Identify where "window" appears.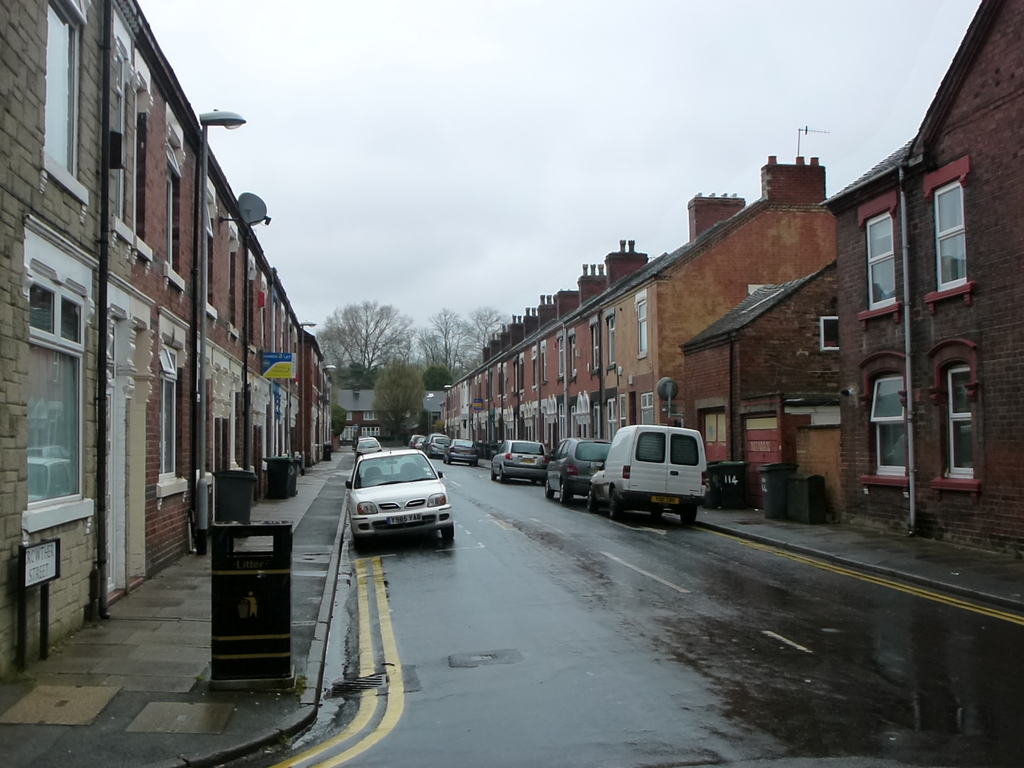
Appears at <box>109,49,147,247</box>.
